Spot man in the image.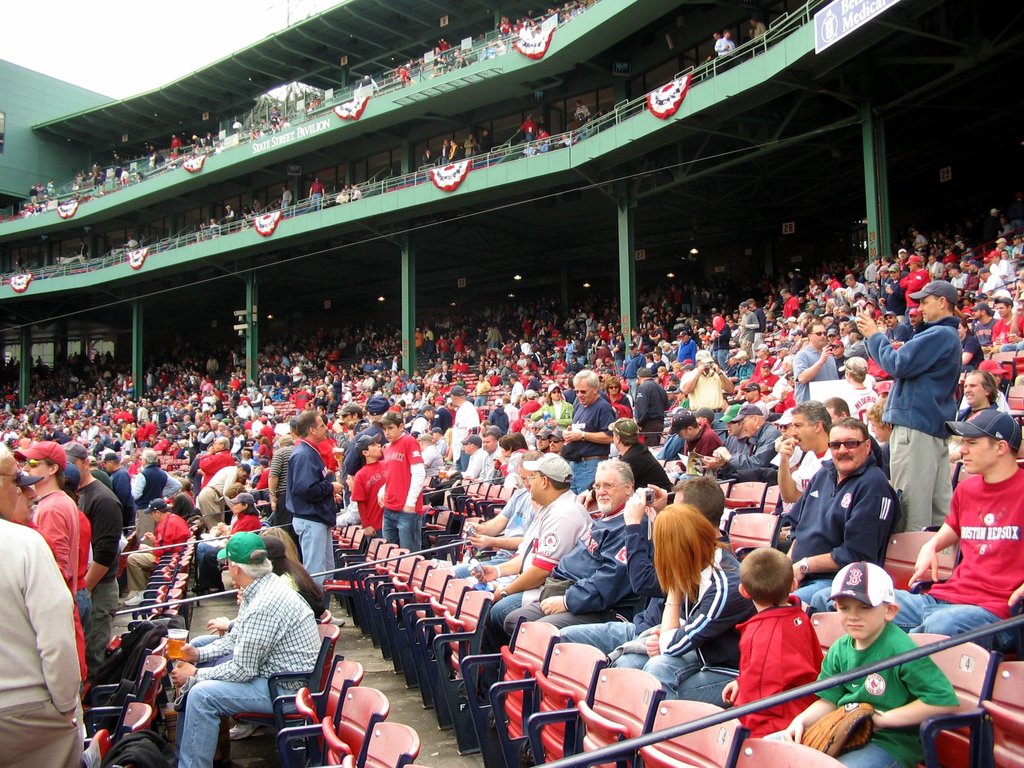
man found at 171, 550, 317, 753.
